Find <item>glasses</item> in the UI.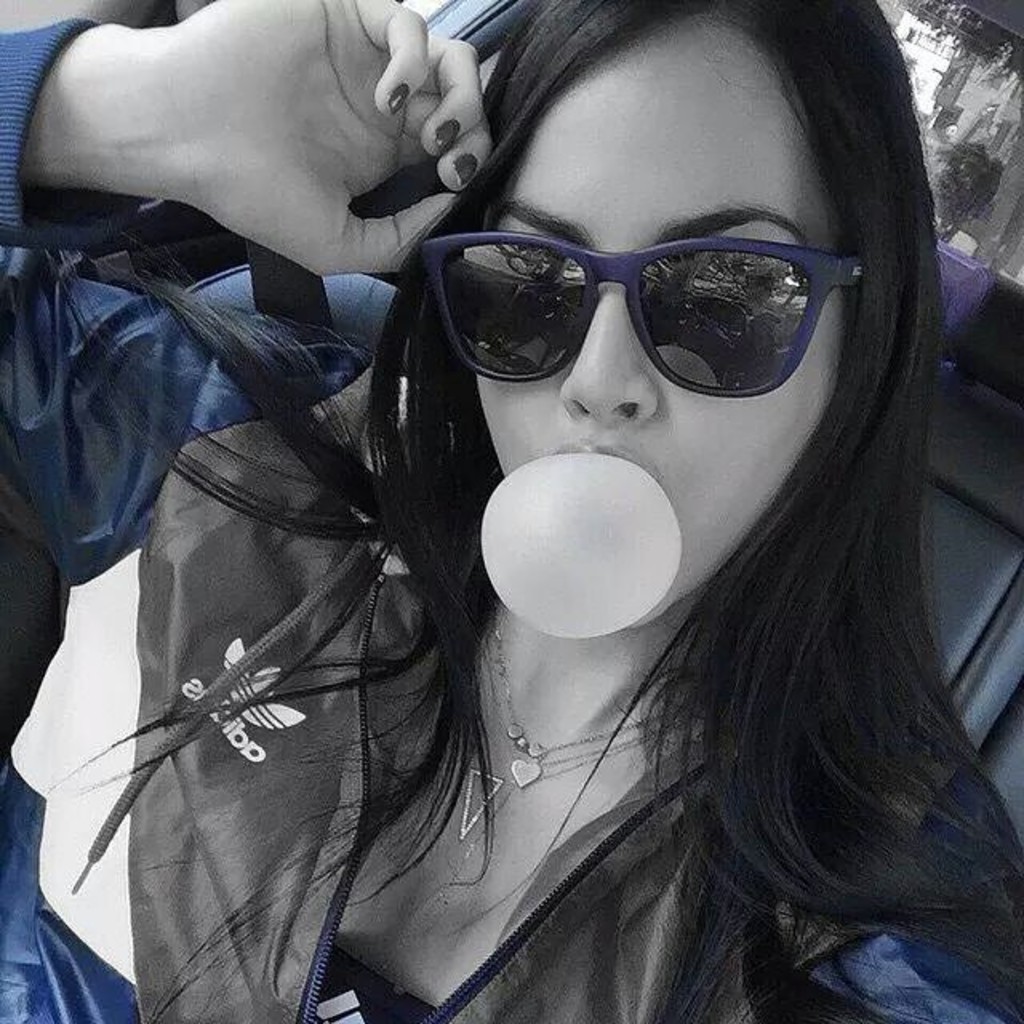
UI element at l=403, t=230, r=875, b=392.
